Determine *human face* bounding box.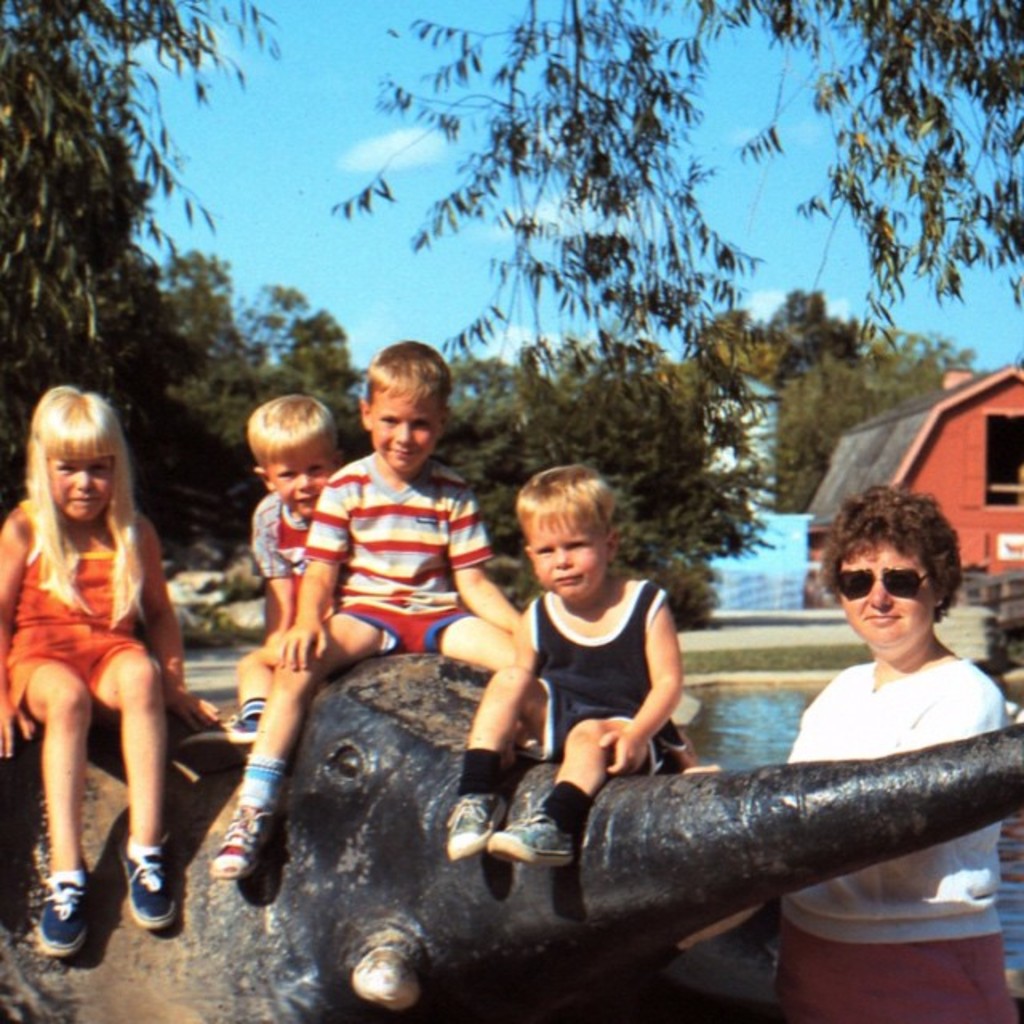
Determined: (left=366, top=392, right=442, bottom=472).
